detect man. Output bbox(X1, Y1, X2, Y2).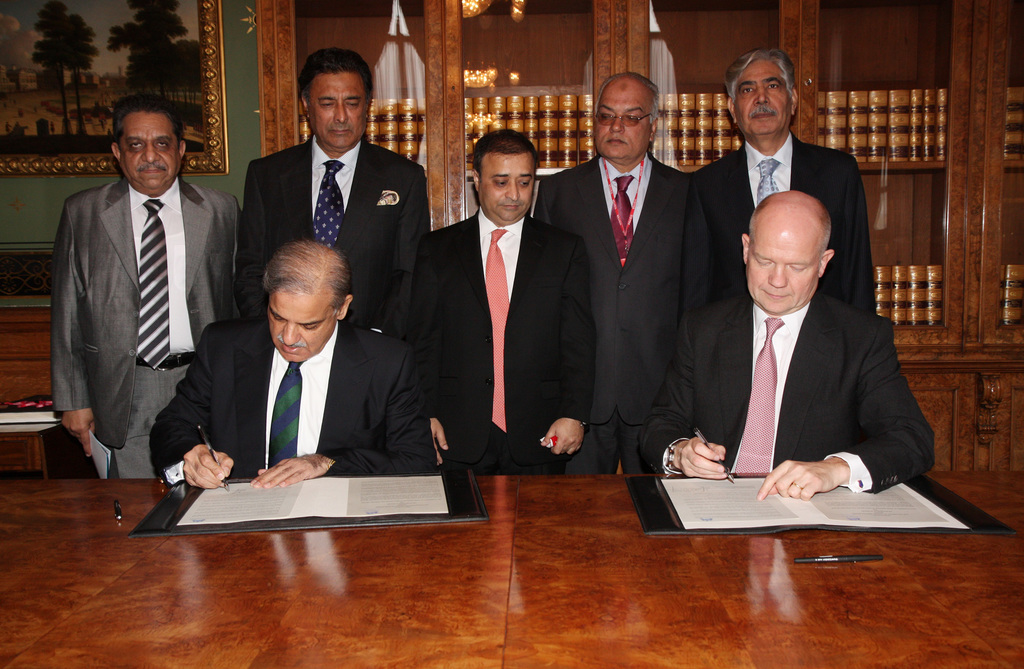
bbox(638, 193, 934, 476).
